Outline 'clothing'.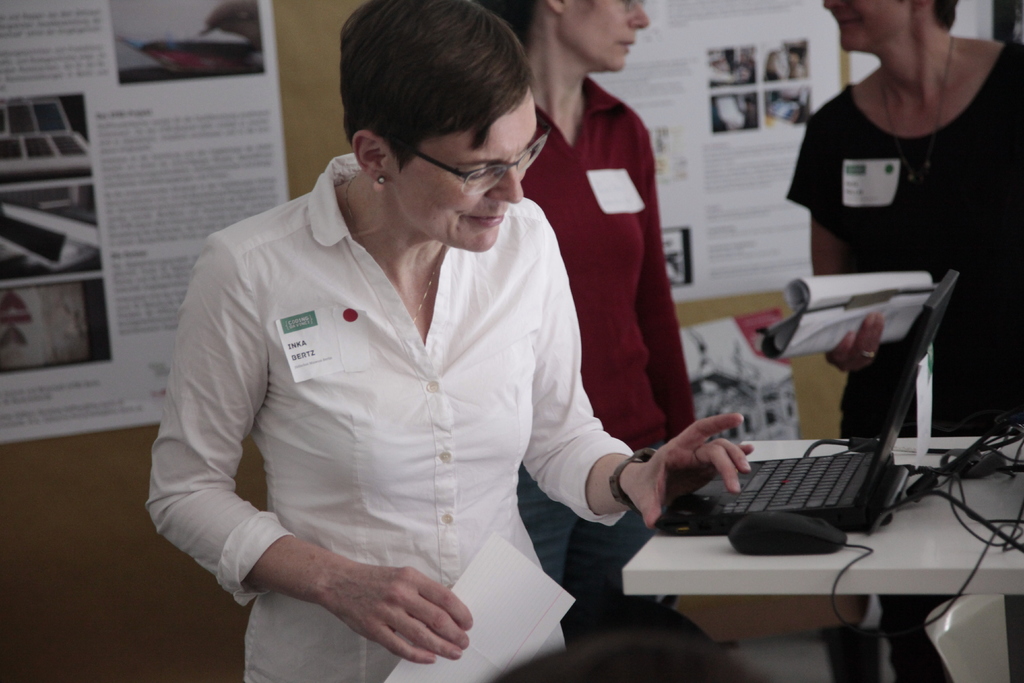
Outline: 764:67:1023:682.
